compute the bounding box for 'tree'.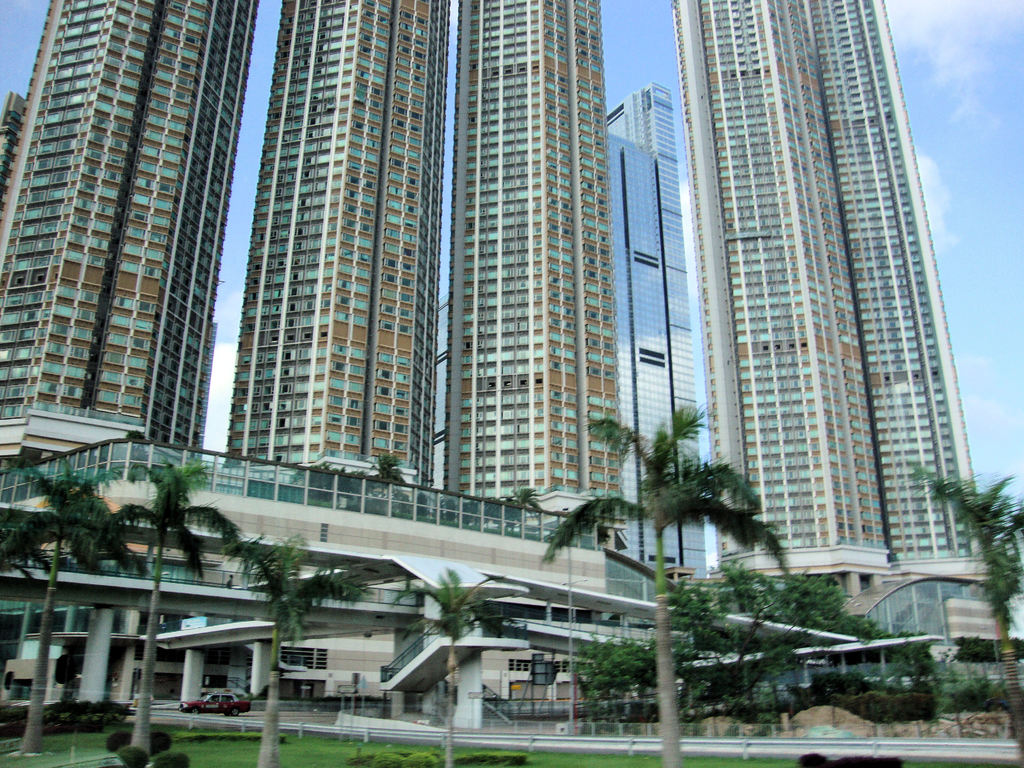
(0,460,147,760).
